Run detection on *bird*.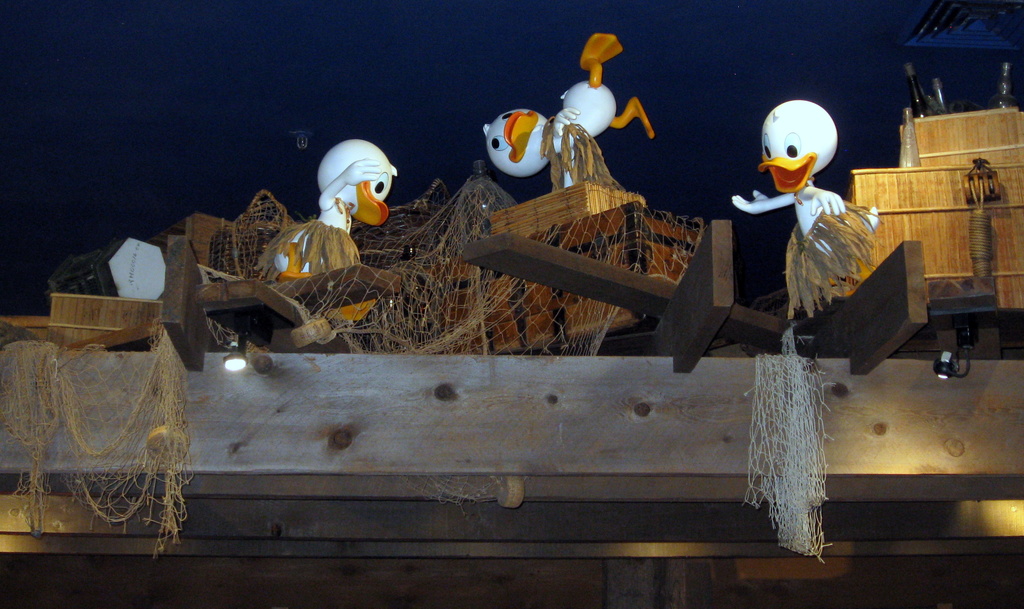
Result: (746, 113, 874, 324).
